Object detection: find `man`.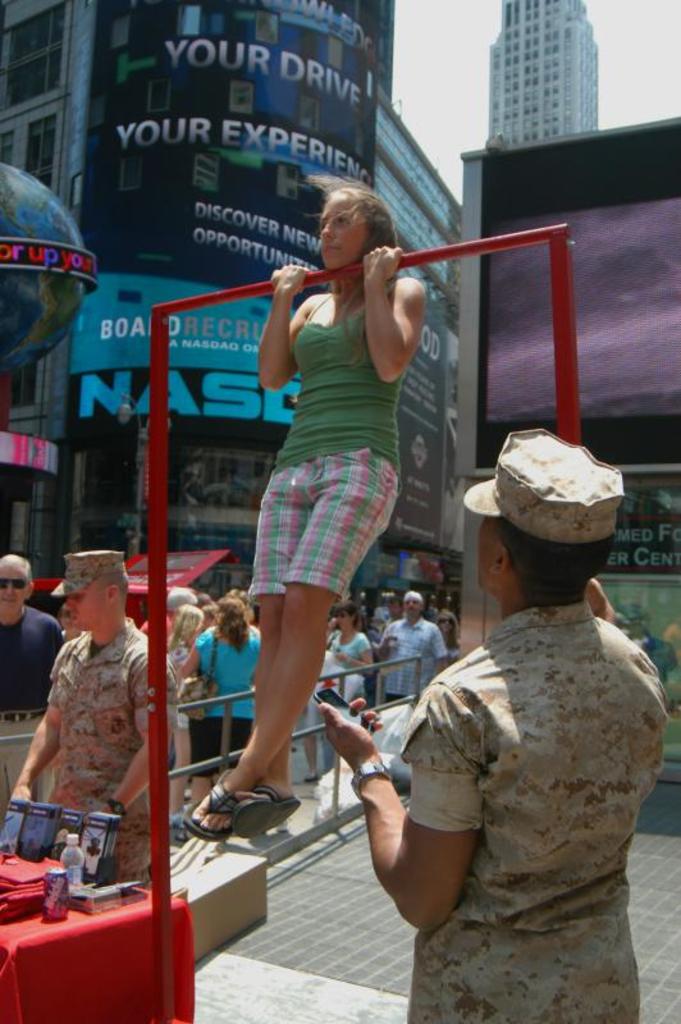
Rect(9, 545, 183, 890).
